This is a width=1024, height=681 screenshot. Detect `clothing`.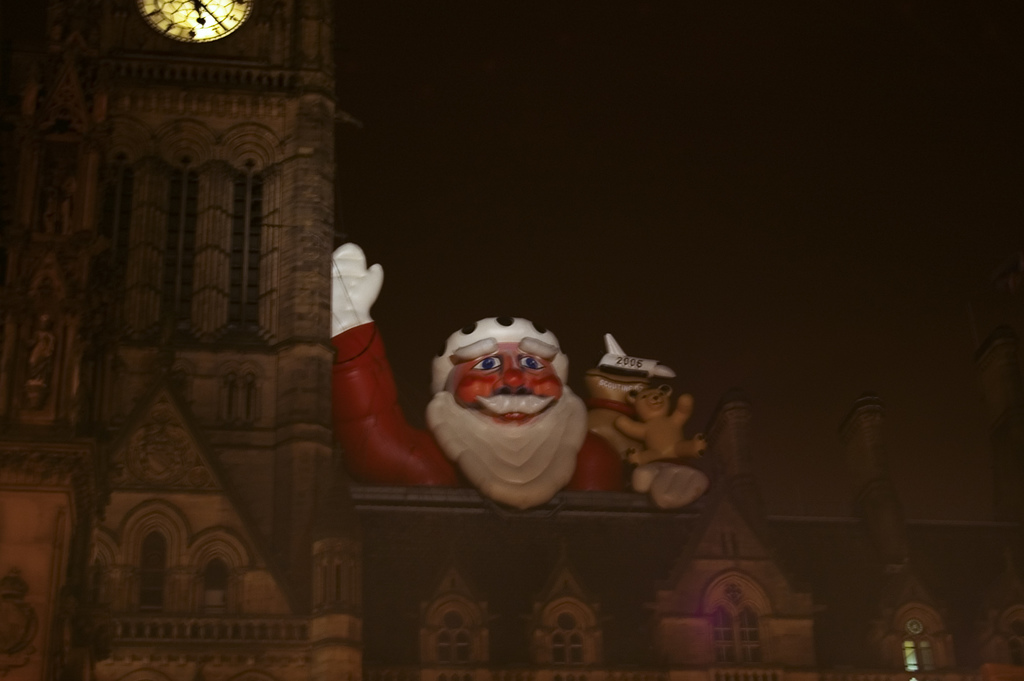
bbox=[365, 318, 641, 495].
